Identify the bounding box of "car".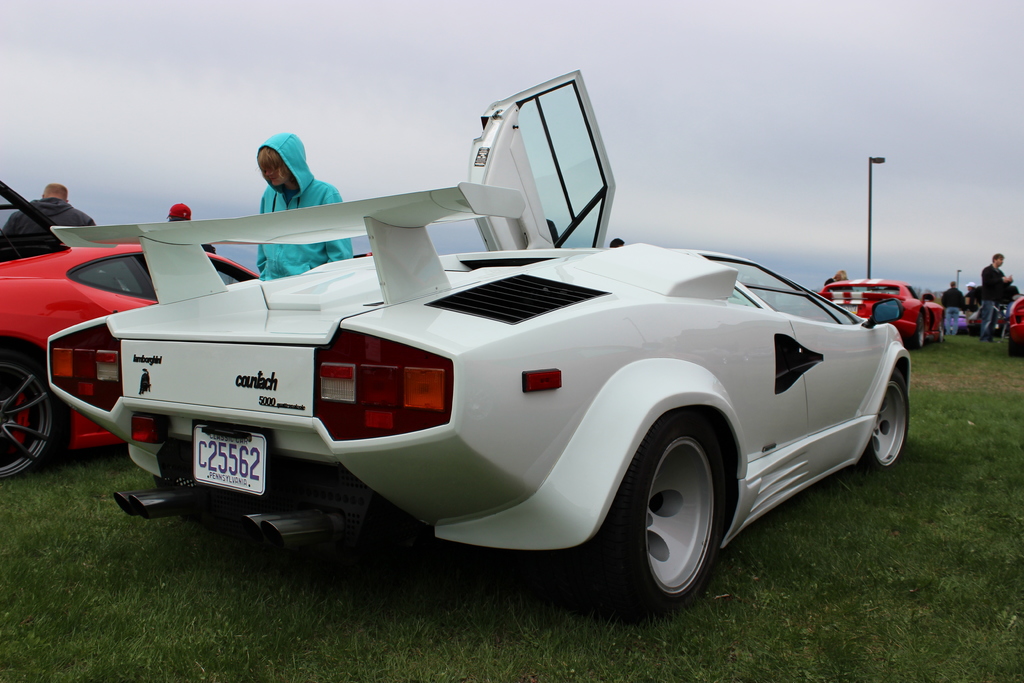
[38, 68, 917, 610].
